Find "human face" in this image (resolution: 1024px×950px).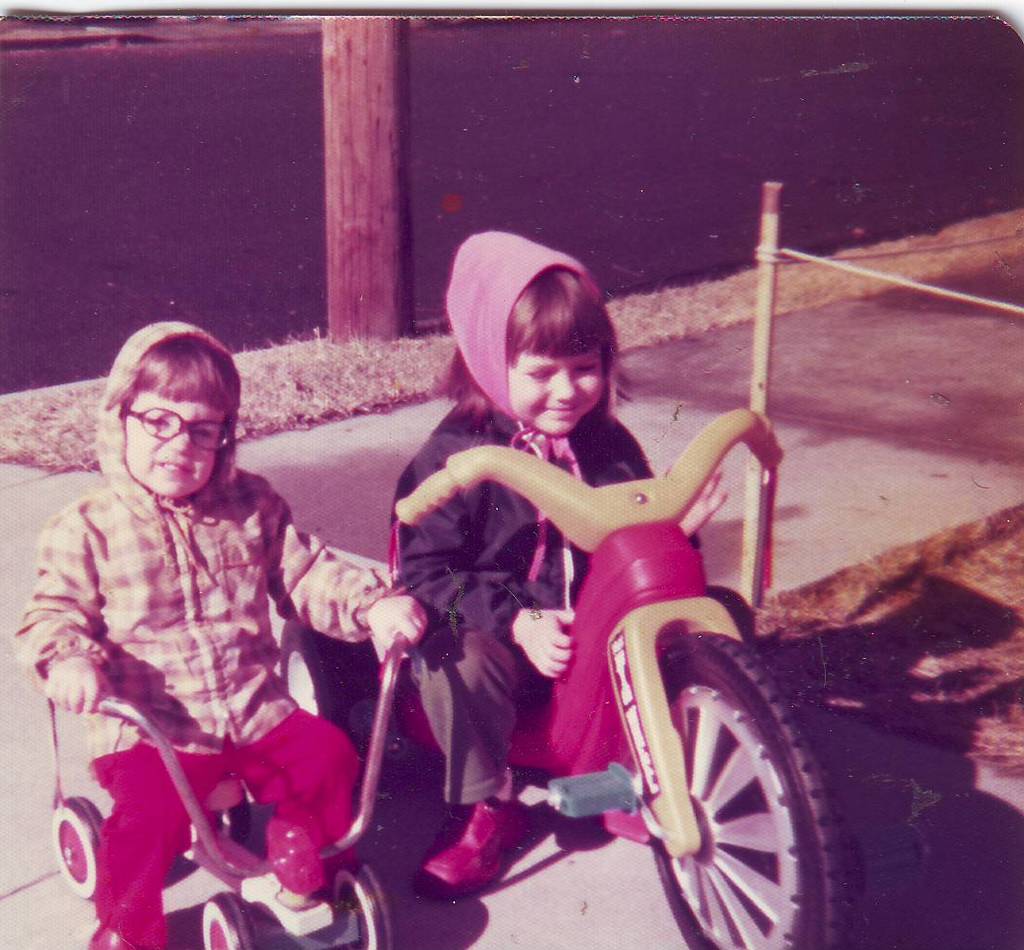
crop(506, 349, 609, 437).
